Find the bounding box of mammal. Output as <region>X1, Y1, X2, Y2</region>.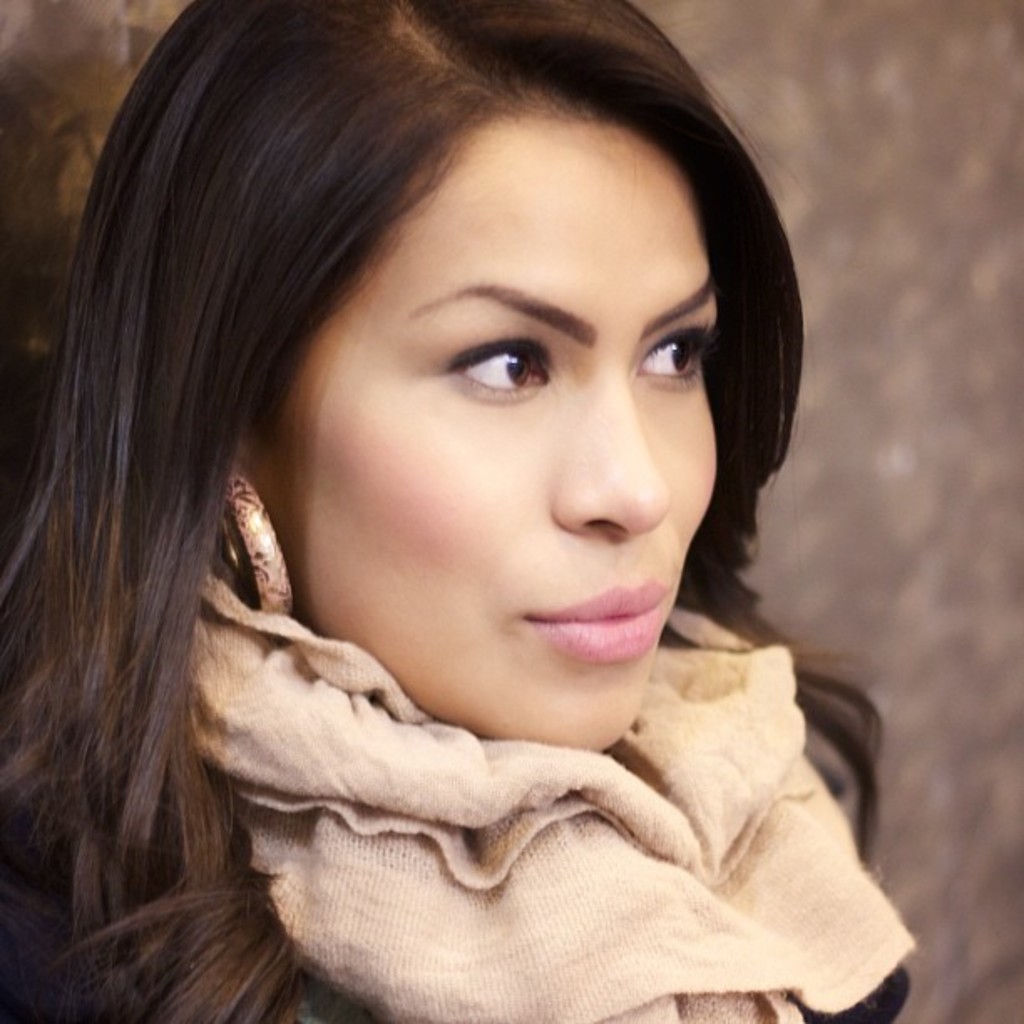
<region>0, 0, 942, 924</region>.
